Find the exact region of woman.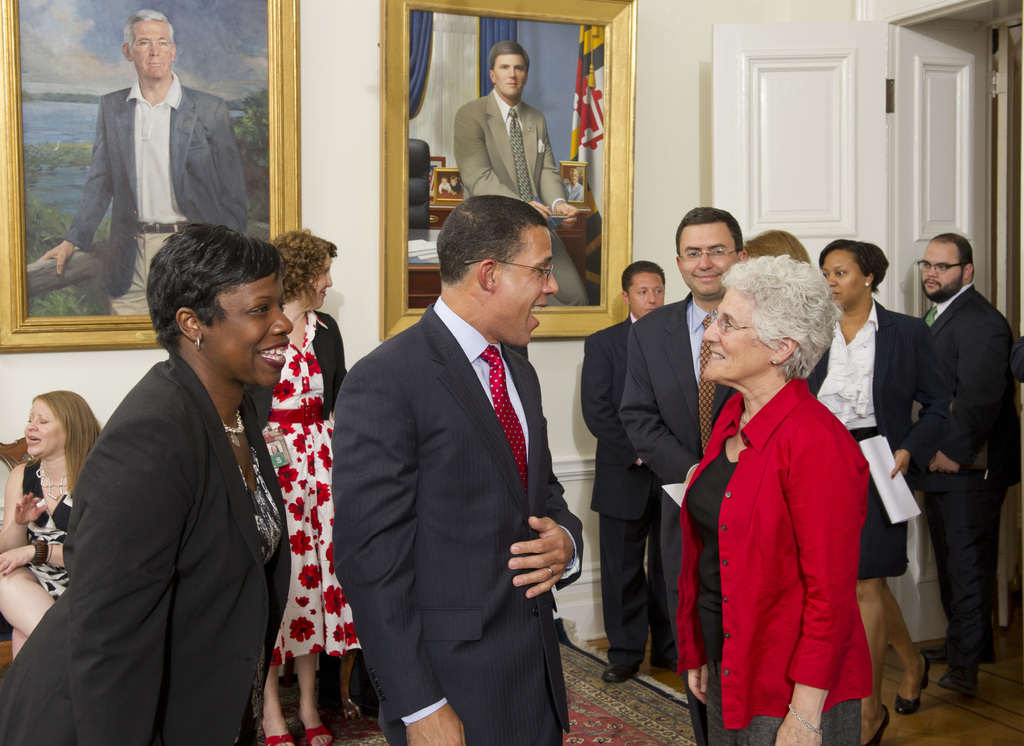
Exact region: [806, 239, 957, 745].
